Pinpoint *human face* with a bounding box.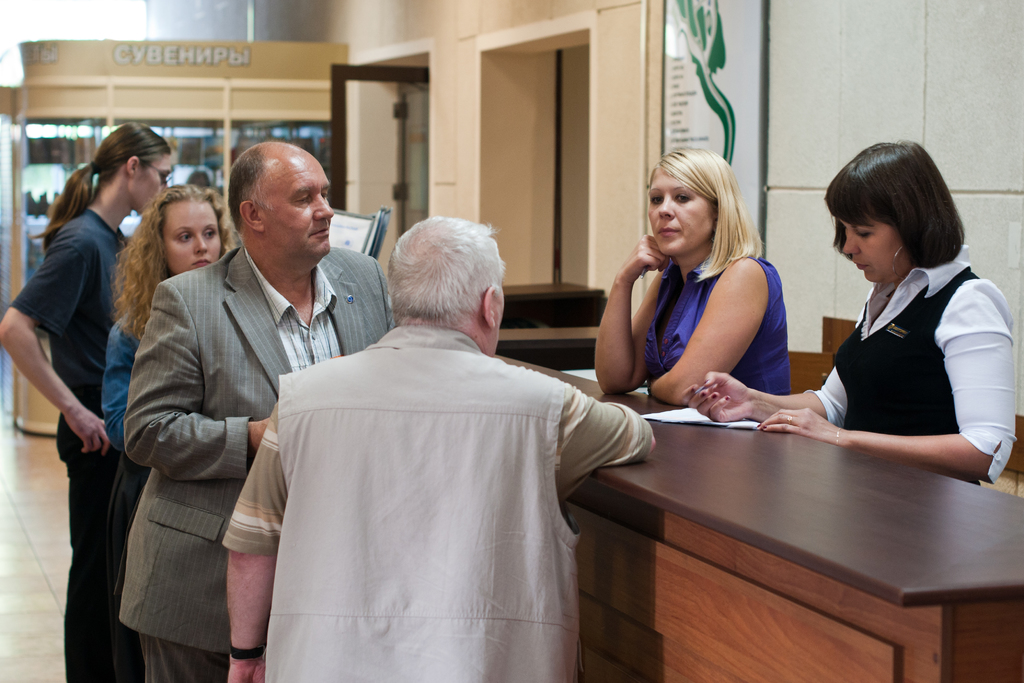
left=646, top=163, right=710, bottom=260.
